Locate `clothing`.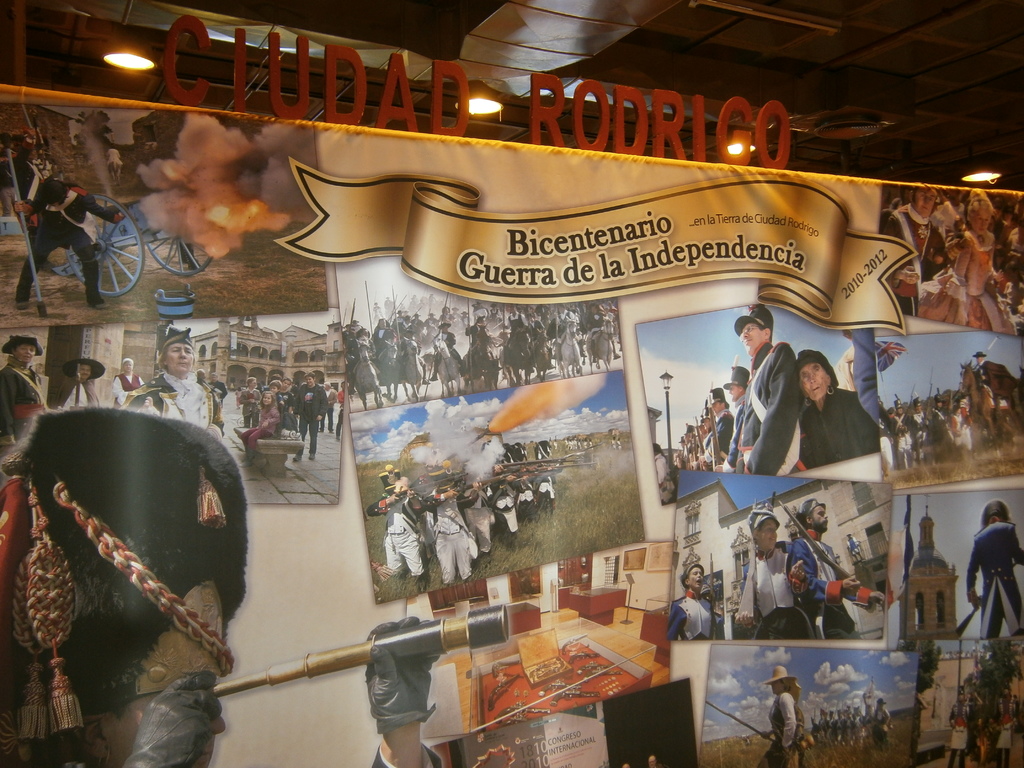
Bounding box: (x1=492, y1=474, x2=525, y2=529).
